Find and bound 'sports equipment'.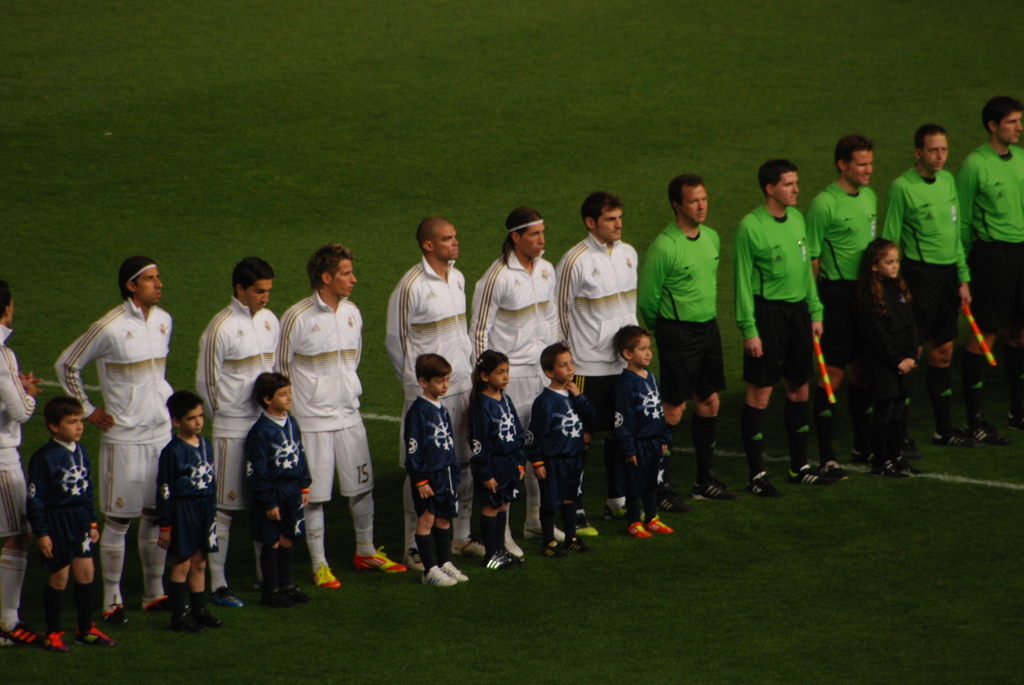
Bound: left=45, top=631, right=68, bottom=650.
